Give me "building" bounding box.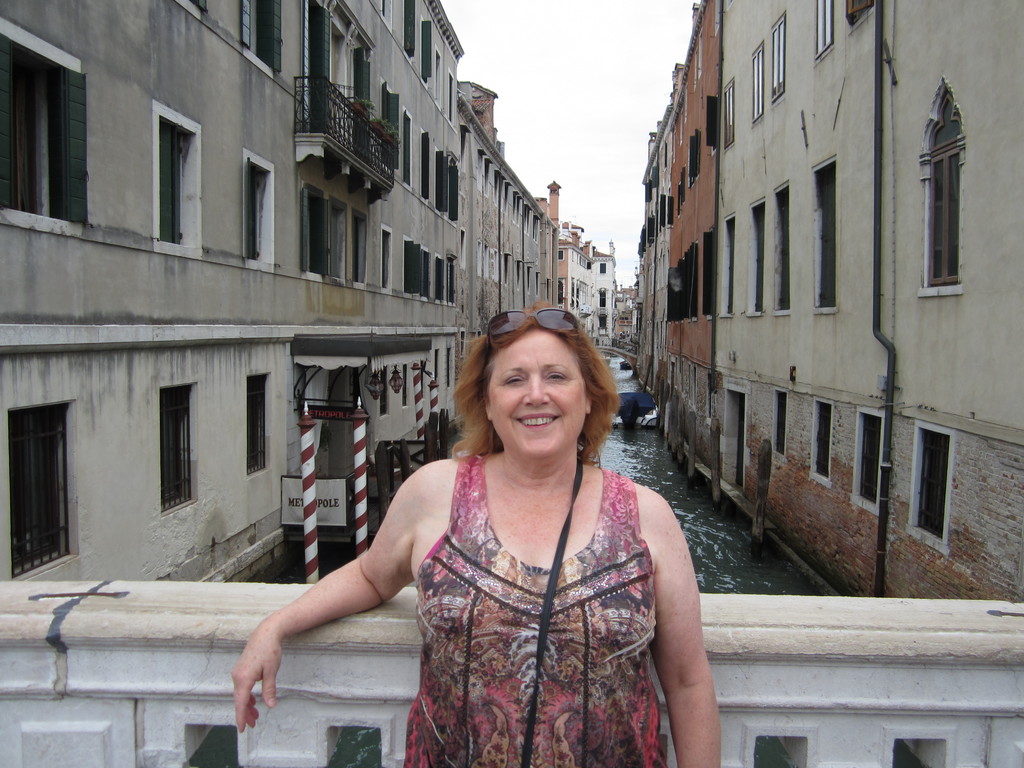
left=633, top=108, right=665, bottom=388.
